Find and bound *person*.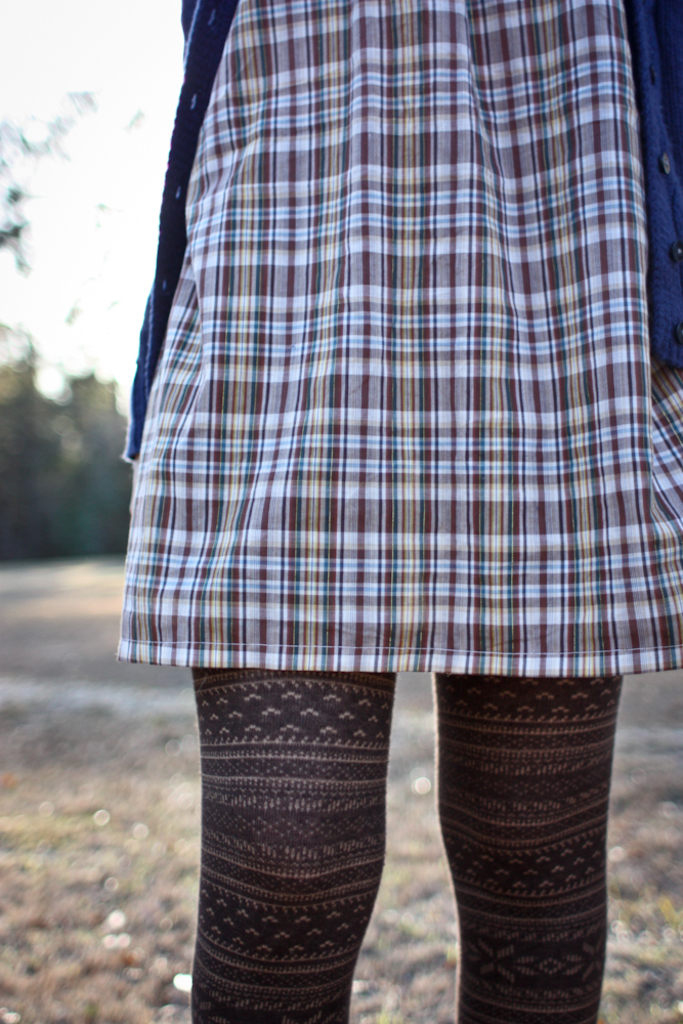
Bound: [147, 0, 643, 981].
